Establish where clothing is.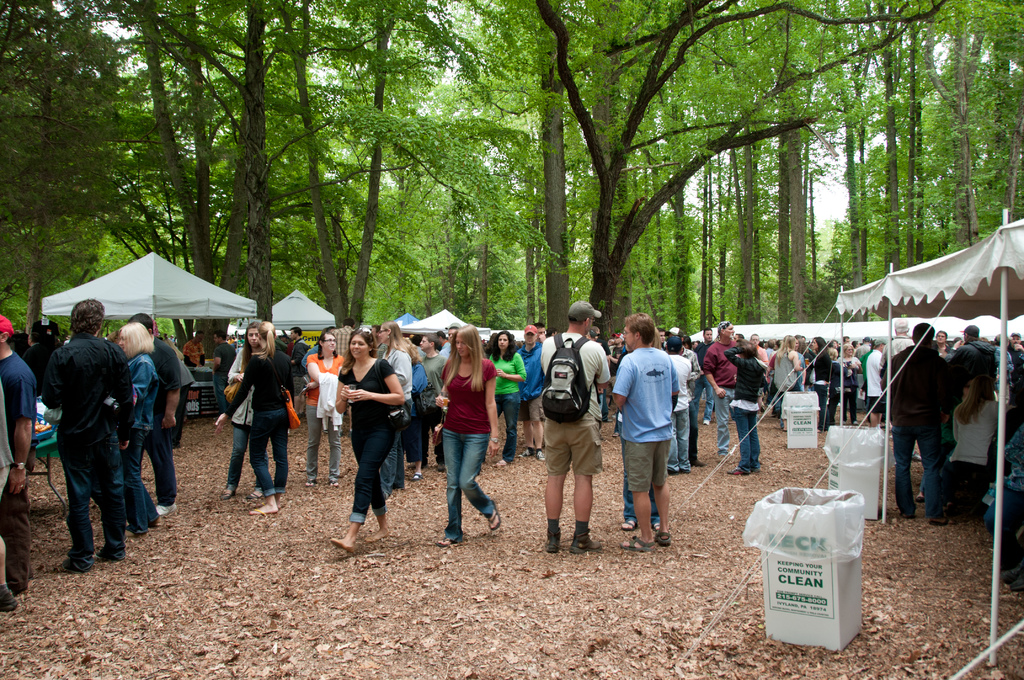
Established at 168:331:202:430.
